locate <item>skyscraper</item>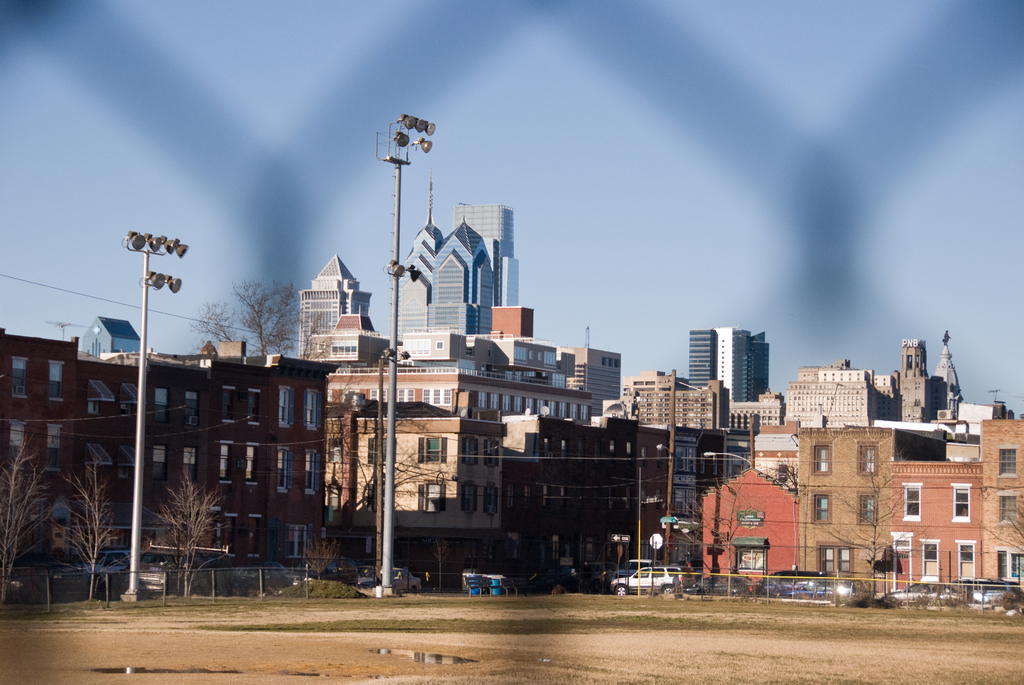
<region>686, 307, 793, 445</region>
